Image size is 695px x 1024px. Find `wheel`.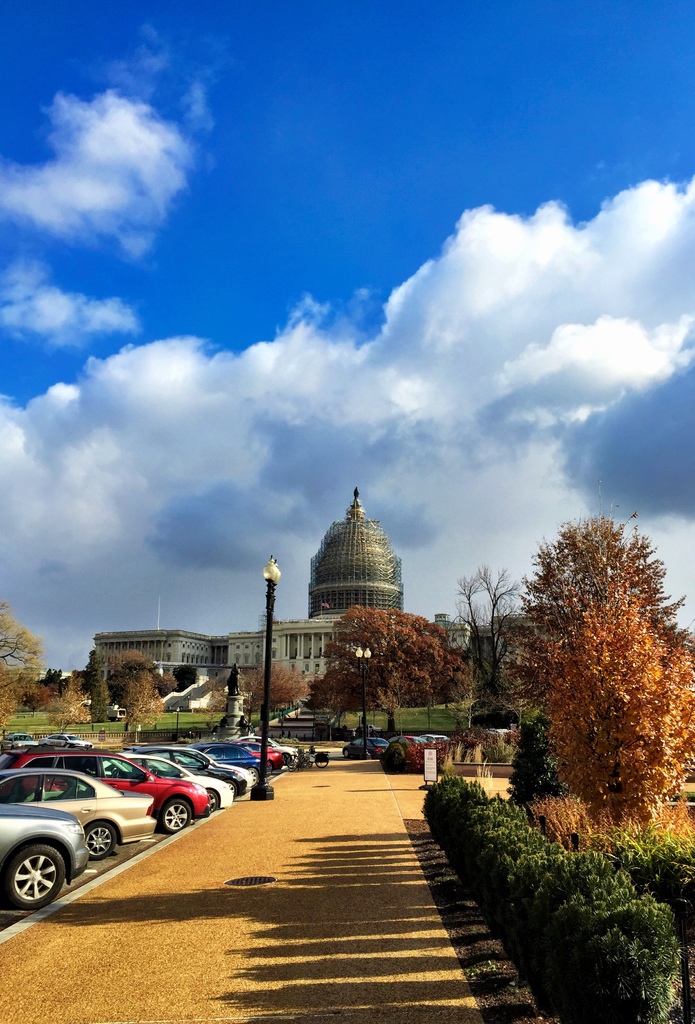
(111, 767, 118, 776).
